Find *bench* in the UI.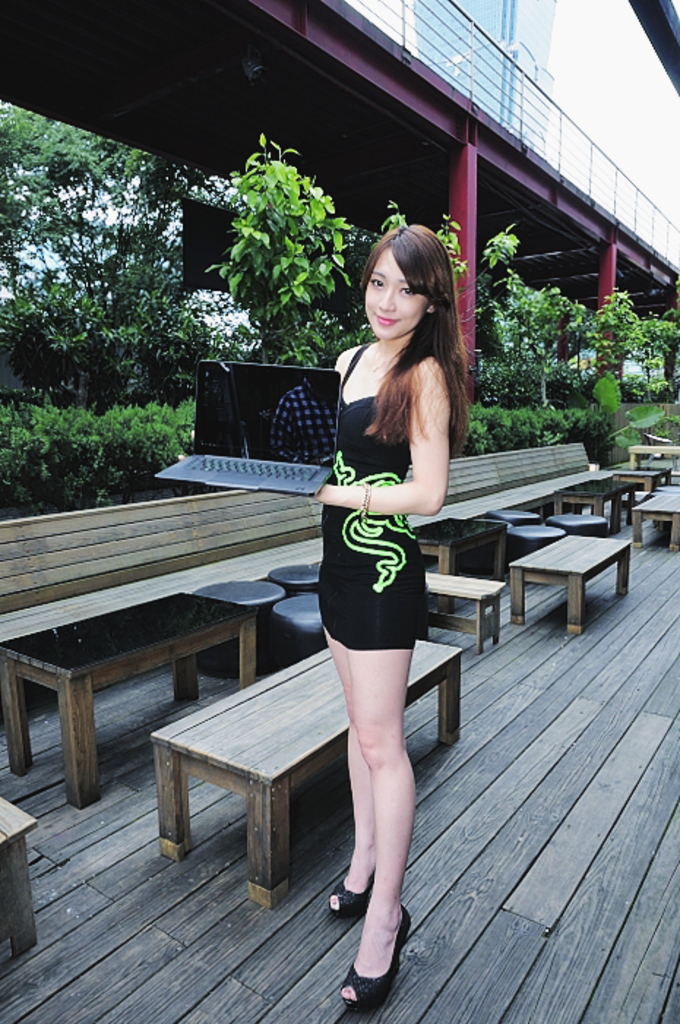
UI element at [547, 473, 636, 522].
